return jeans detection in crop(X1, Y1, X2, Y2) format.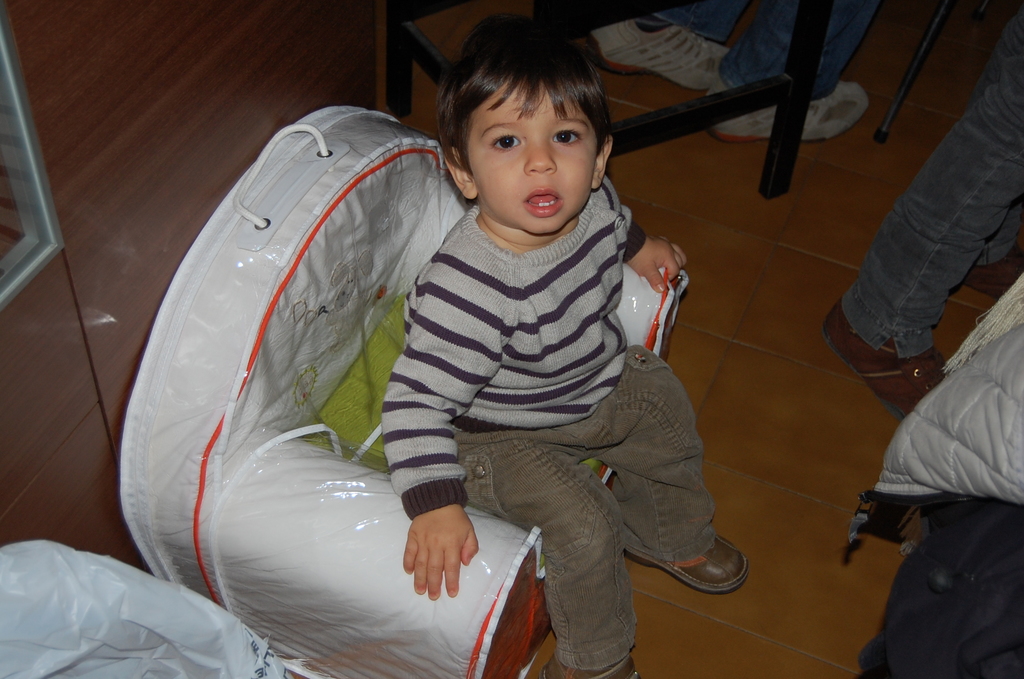
crop(461, 348, 719, 661).
